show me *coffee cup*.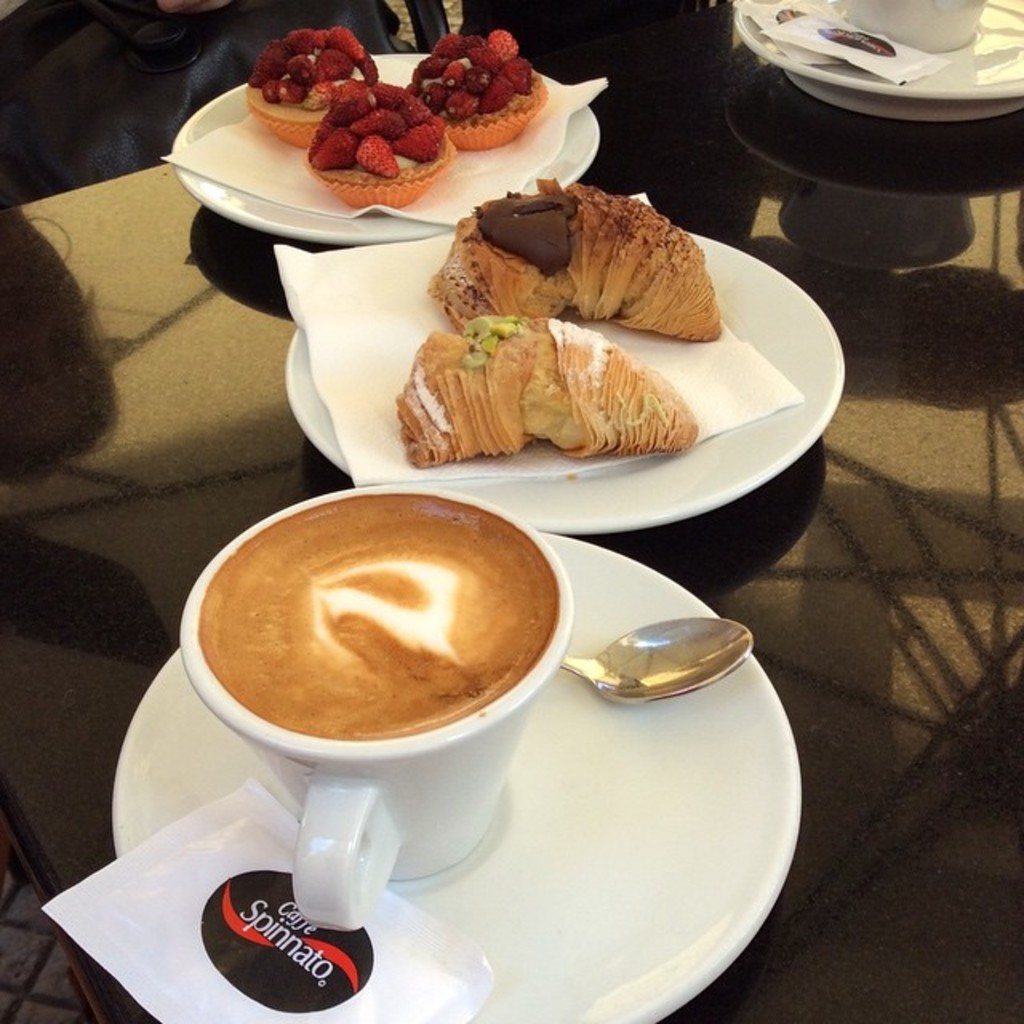
*coffee cup* is here: 168/482/573/939.
